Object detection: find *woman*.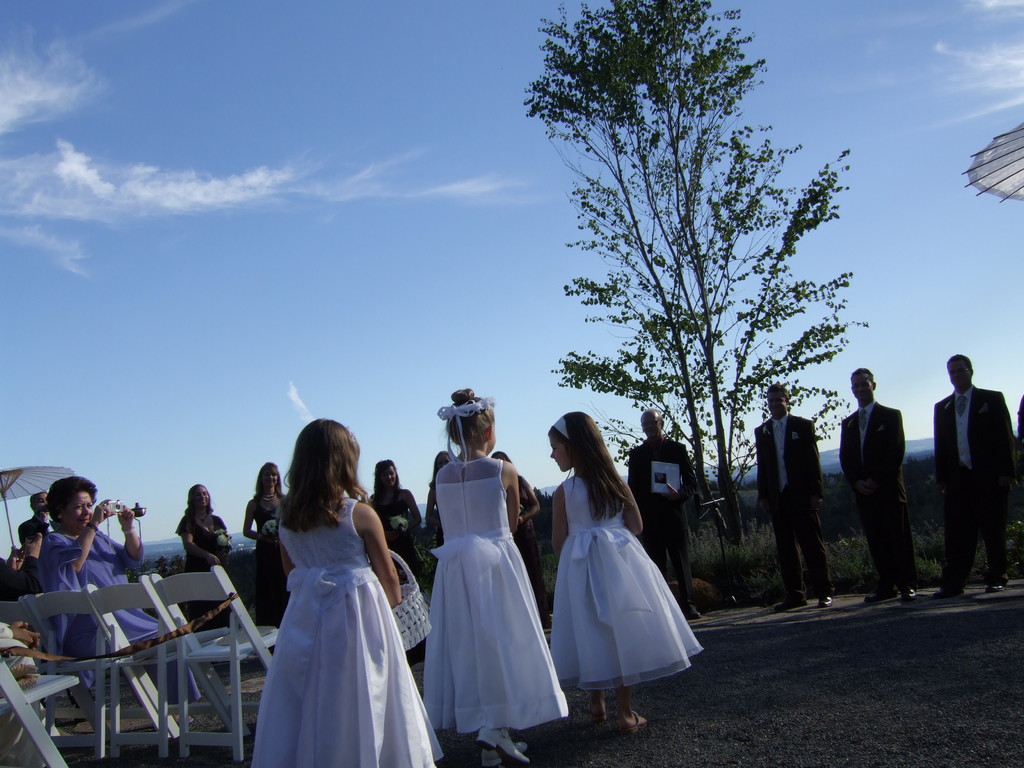
[38,477,201,722].
